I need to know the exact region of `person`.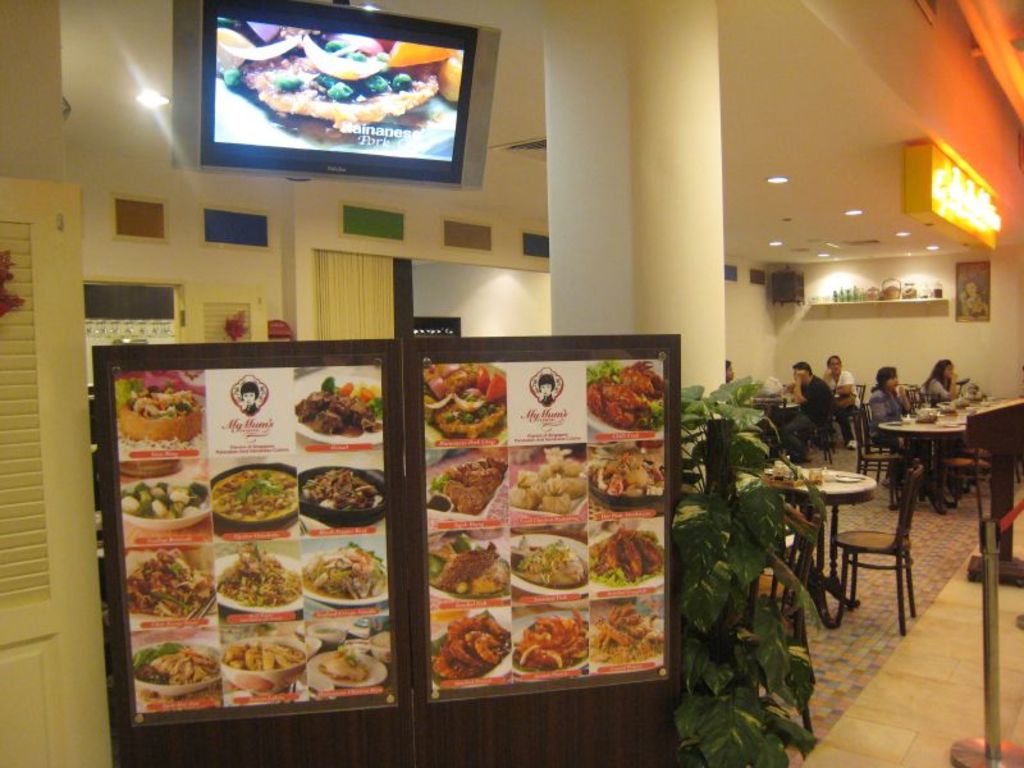
Region: <region>870, 366, 906, 444</region>.
